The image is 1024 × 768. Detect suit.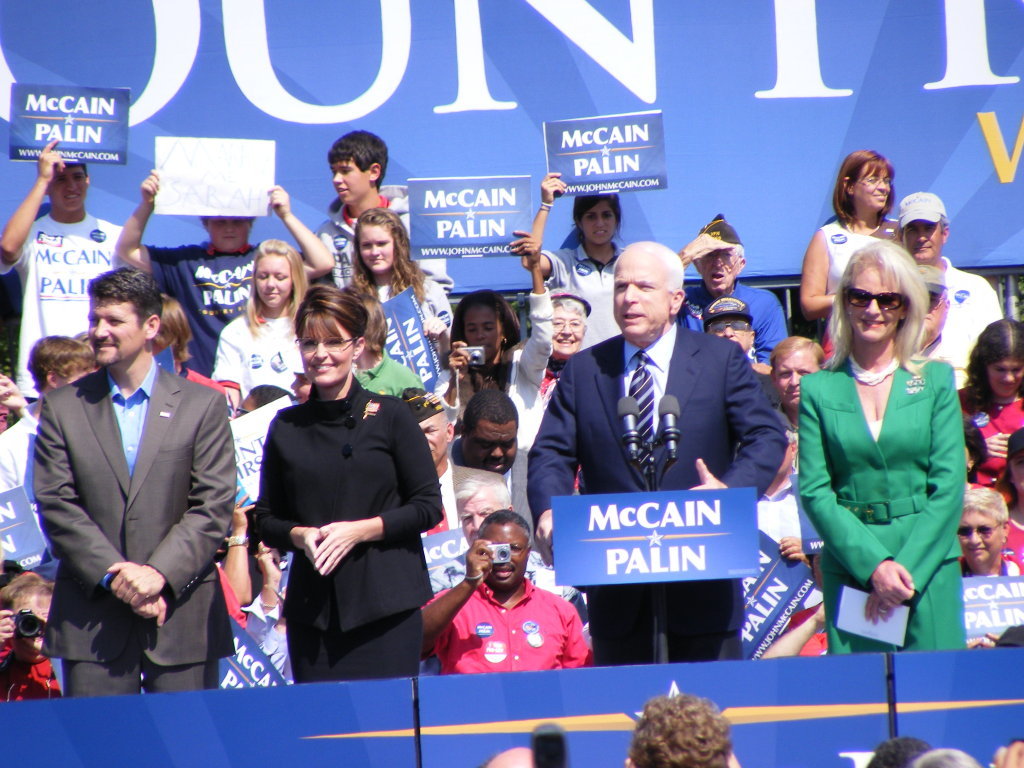
Detection: box(28, 295, 238, 705).
